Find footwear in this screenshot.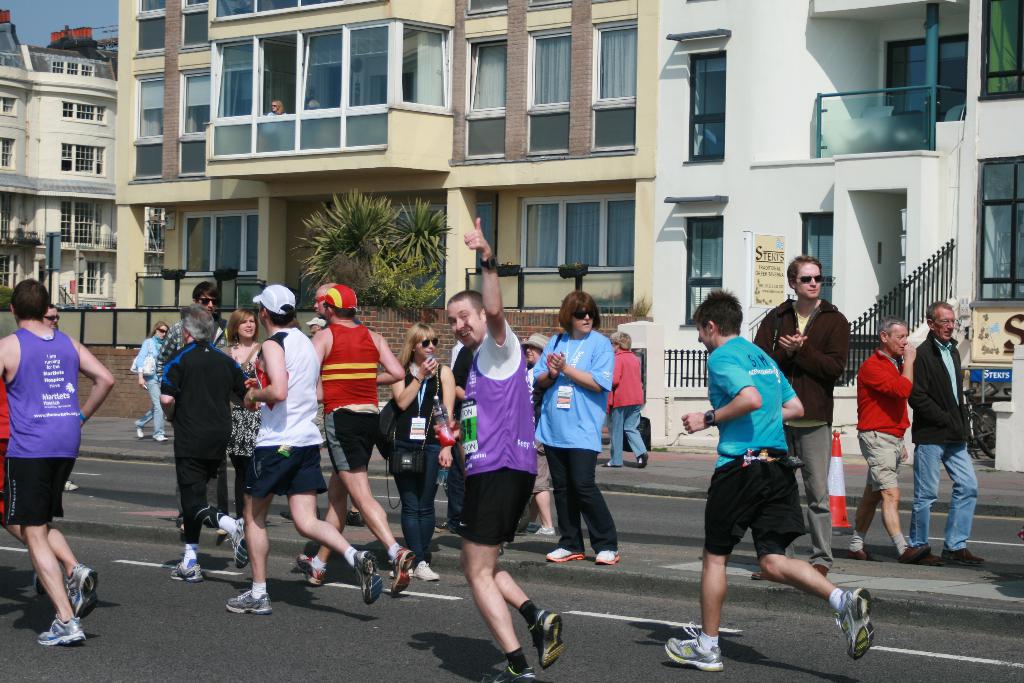
The bounding box for footwear is 596 551 621 564.
